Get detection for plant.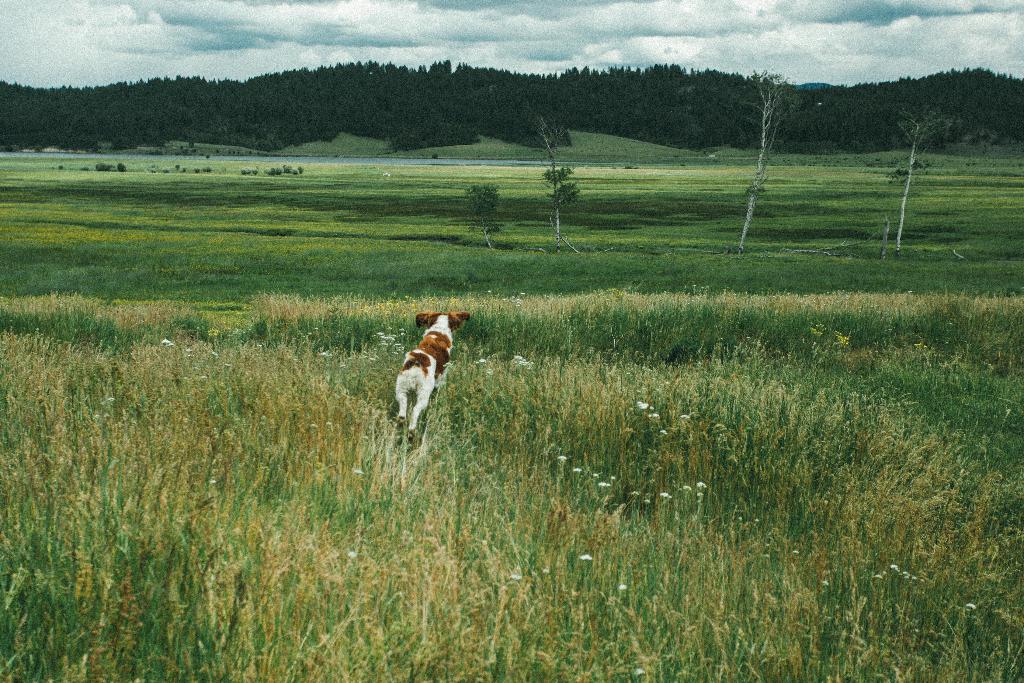
Detection: crop(885, 98, 954, 256).
